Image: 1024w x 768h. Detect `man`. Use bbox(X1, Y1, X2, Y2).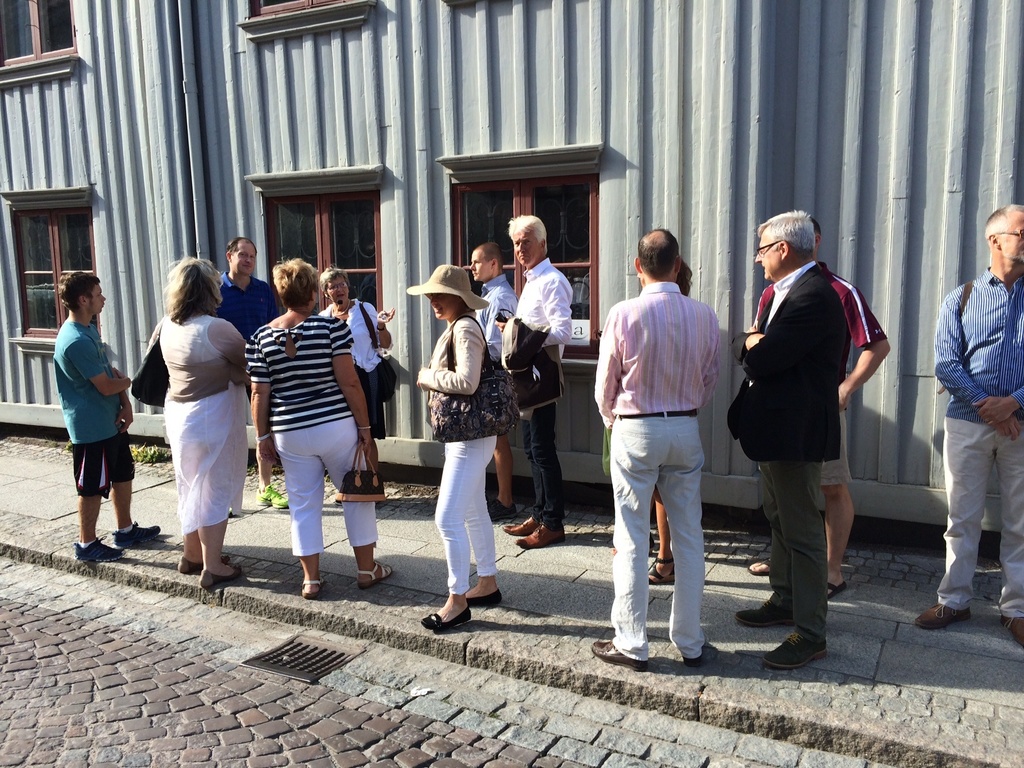
bbox(50, 268, 159, 561).
